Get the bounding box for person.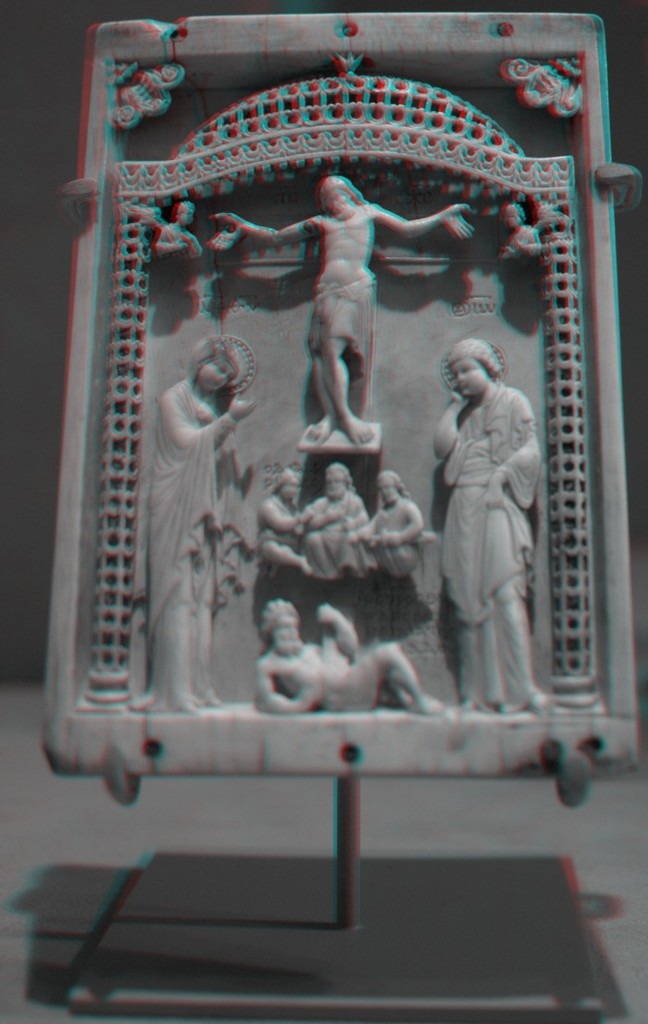
l=357, t=467, r=424, b=582.
